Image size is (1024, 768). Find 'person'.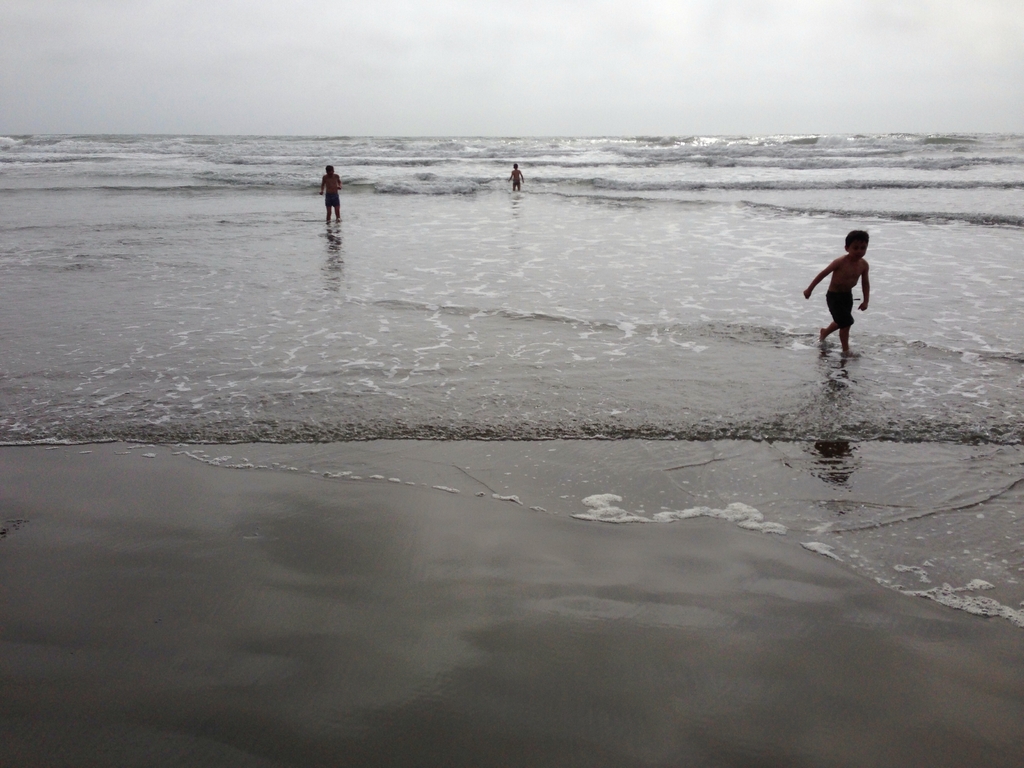
{"left": 320, "top": 164, "right": 341, "bottom": 223}.
